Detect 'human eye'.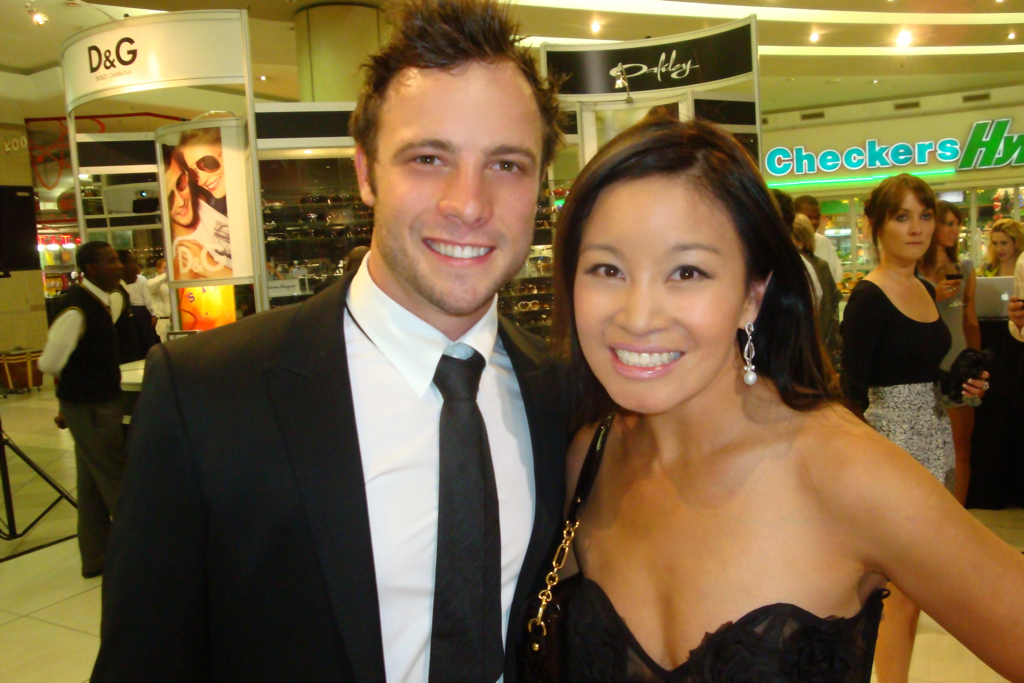
Detected at <bbox>402, 149, 445, 171</bbox>.
